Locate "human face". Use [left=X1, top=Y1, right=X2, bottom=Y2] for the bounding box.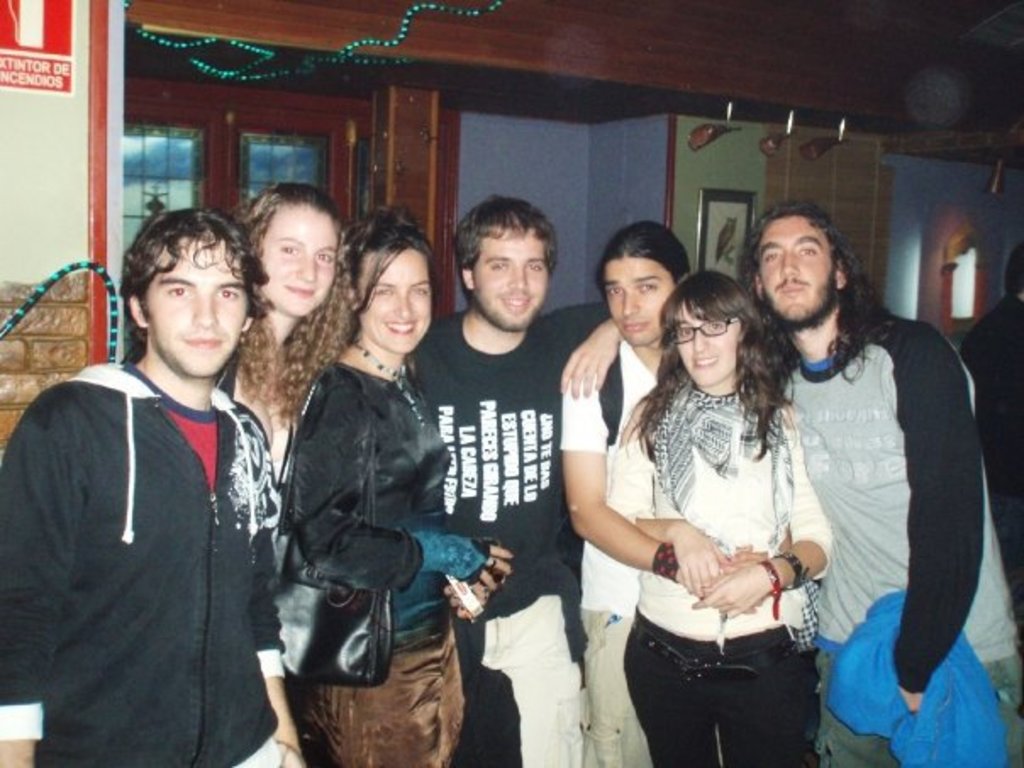
[left=605, top=256, right=673, bottom=346].
